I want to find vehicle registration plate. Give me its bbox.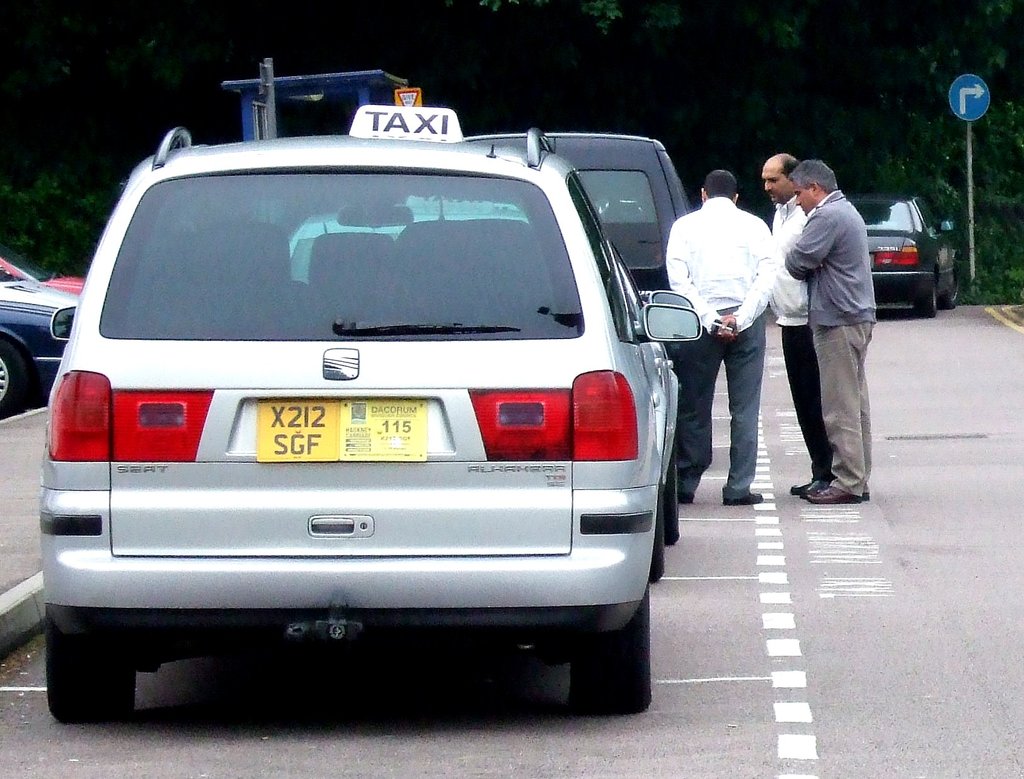
258, 397, 428, 461.
